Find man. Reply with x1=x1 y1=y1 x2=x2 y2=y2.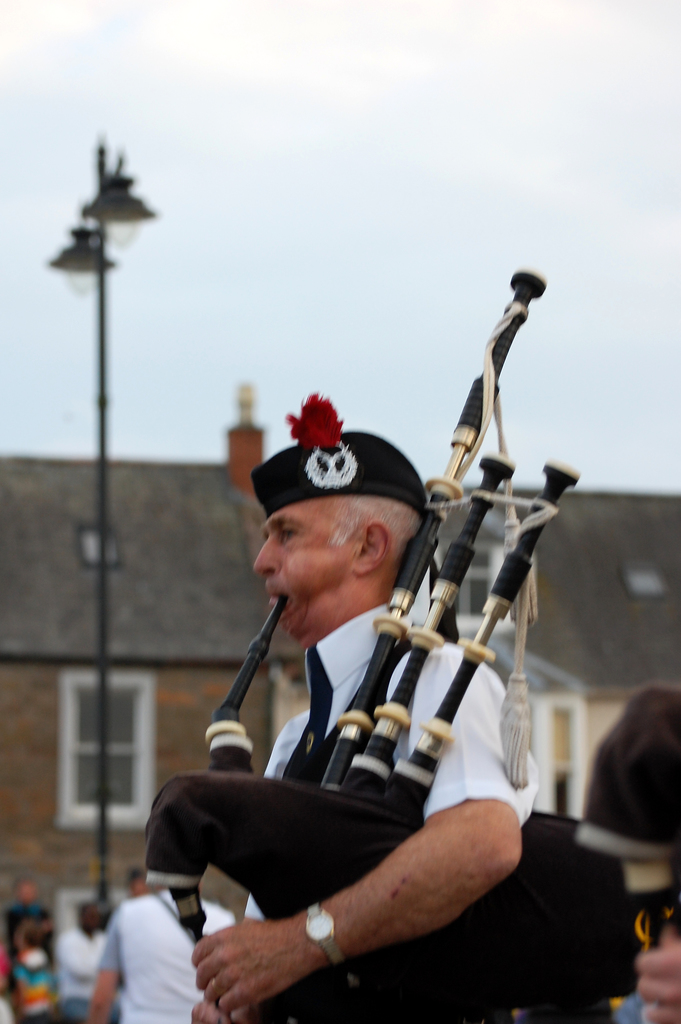
x1=138 y1=389 x2=530 y2=1023.
